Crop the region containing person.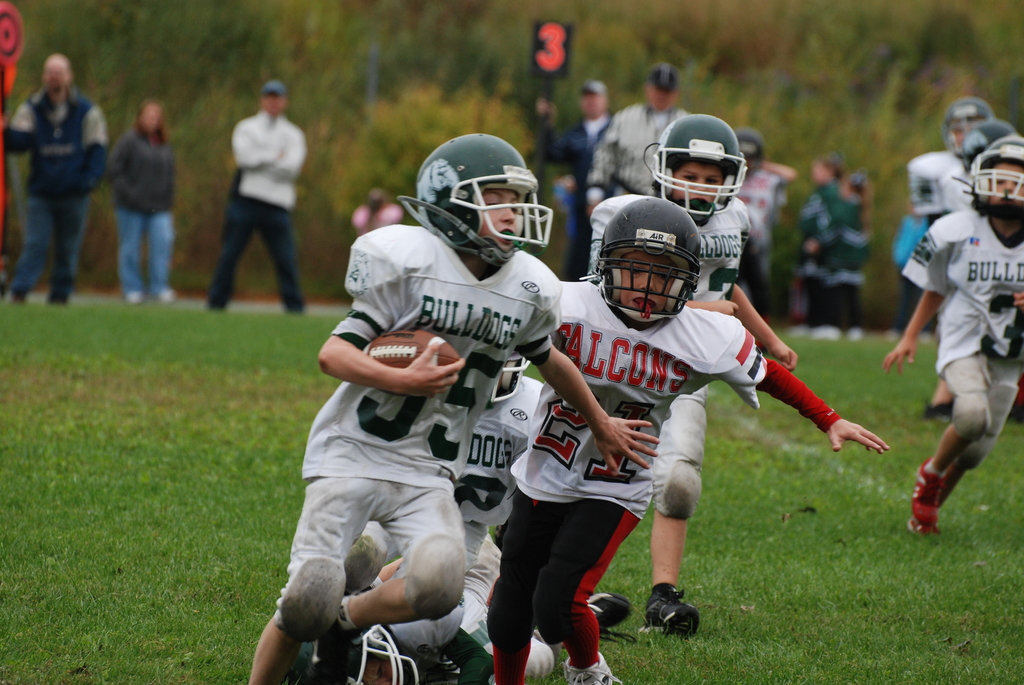
Crop region: pyautogui.locateOnScreen(105, 100, 177, 297).
